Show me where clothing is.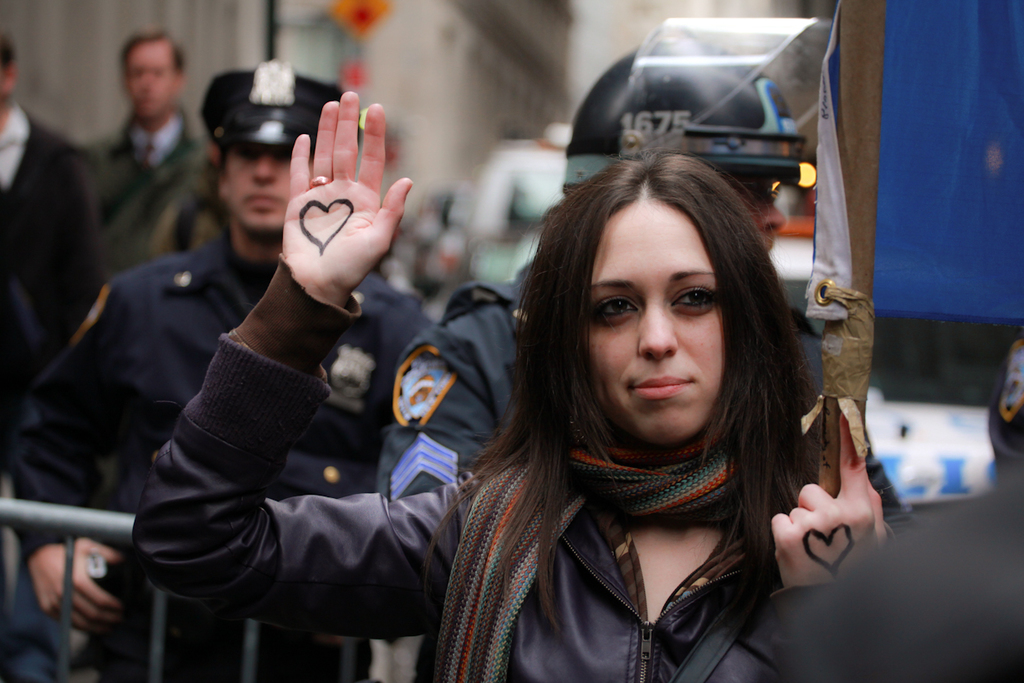
clothing is at bbox=[12, 234, 442, 682].
